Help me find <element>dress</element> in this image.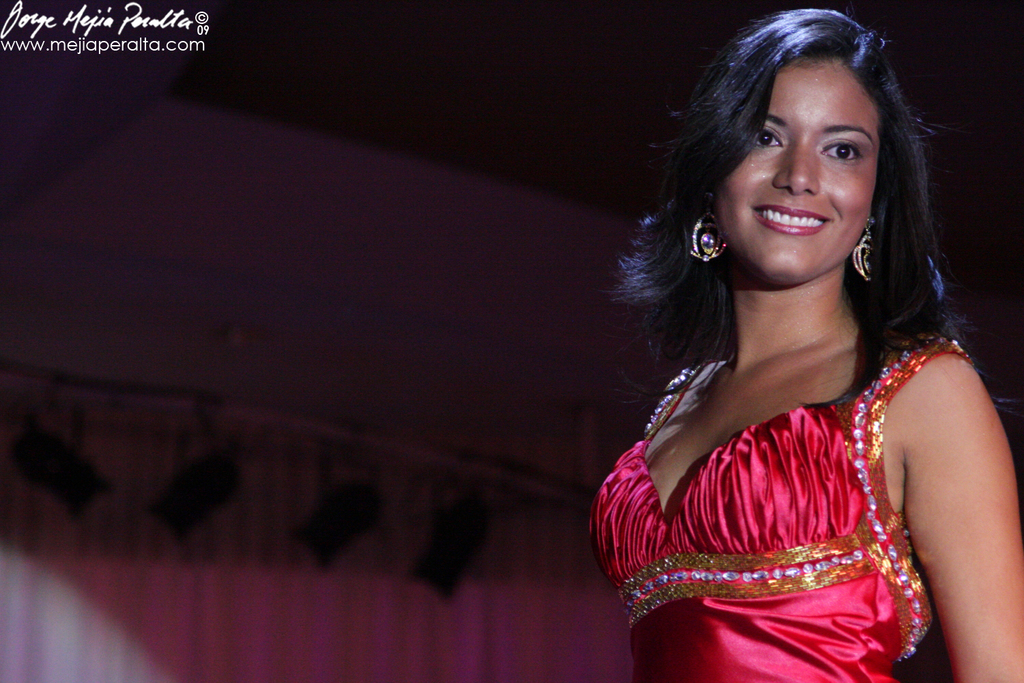
Found it: detection(588, 330, 978, 682).
